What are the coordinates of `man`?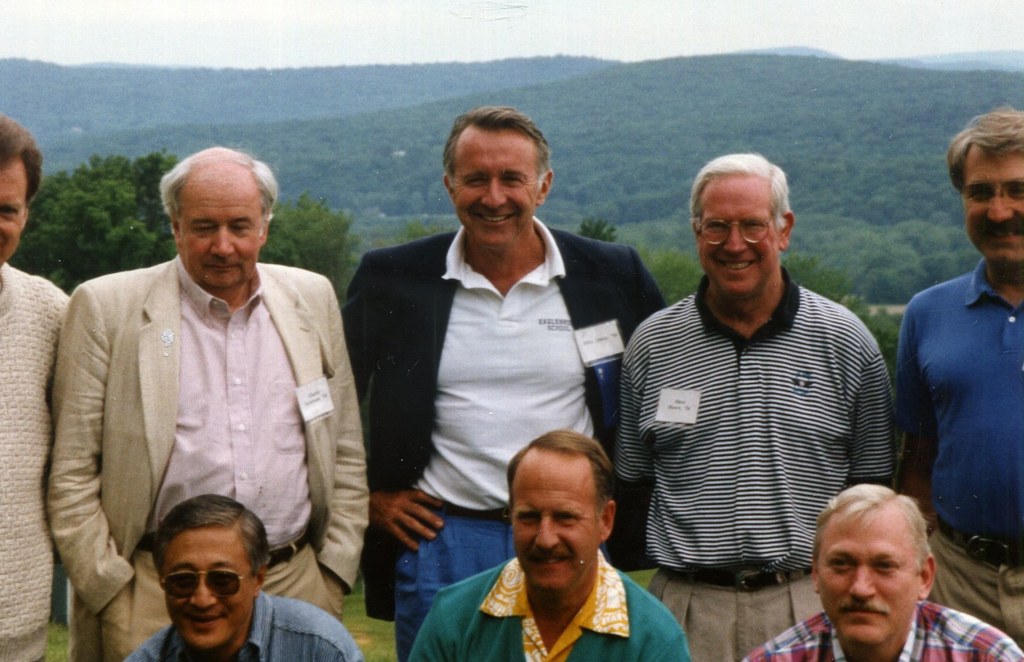
left=612, top=146, right=903, bottom=661.
